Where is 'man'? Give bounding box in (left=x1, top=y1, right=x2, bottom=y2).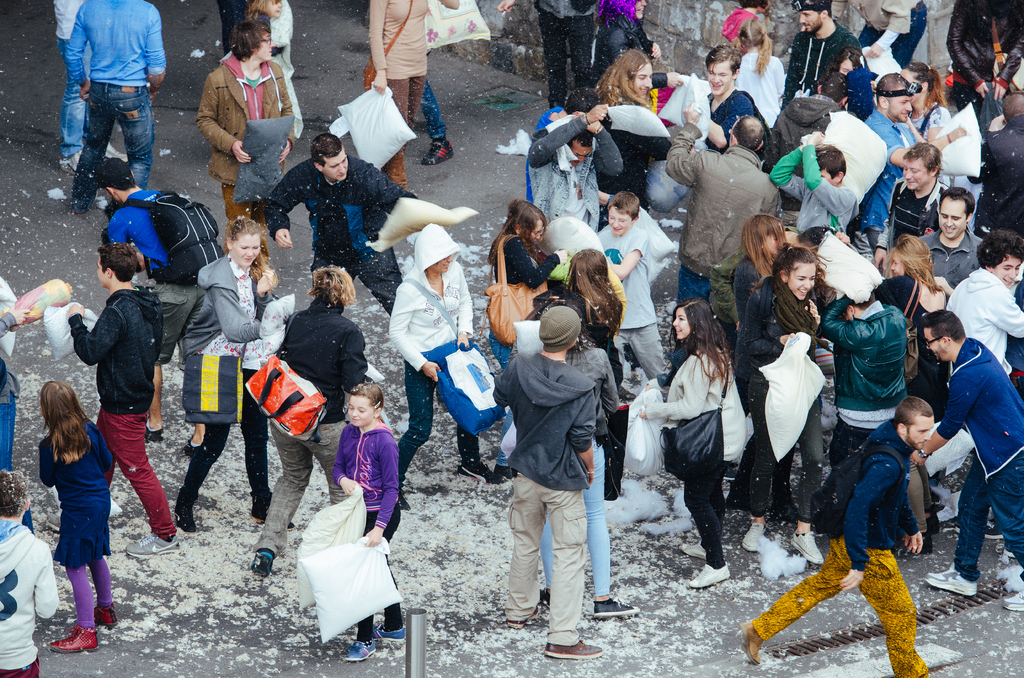
(left=917, top=187, right=984, bottom=305).
